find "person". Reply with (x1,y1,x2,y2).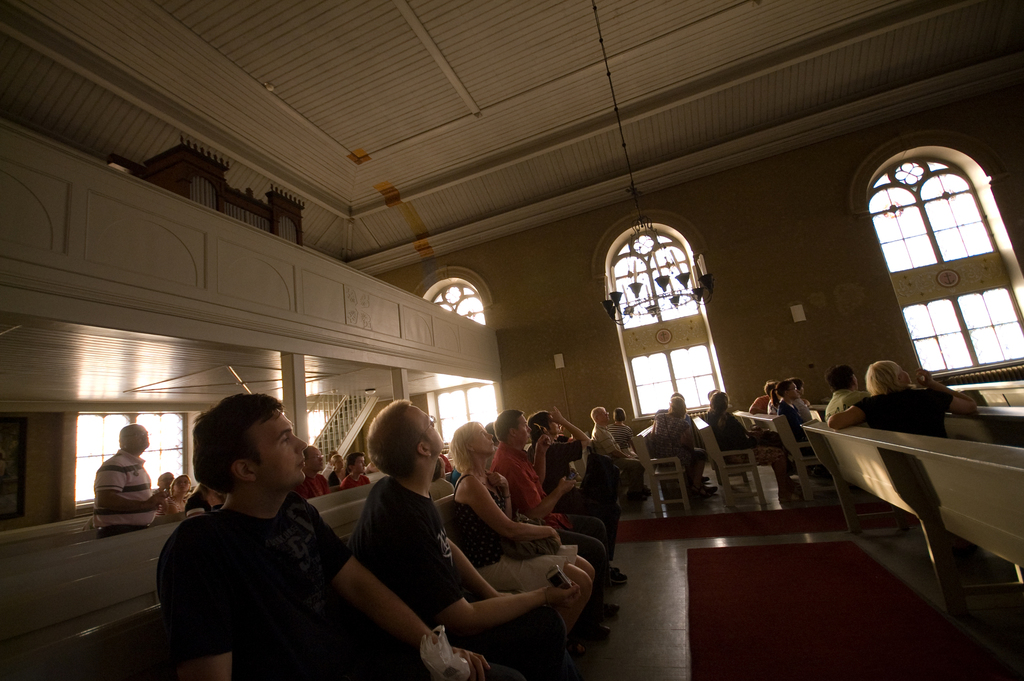
(330,406,487,668).
